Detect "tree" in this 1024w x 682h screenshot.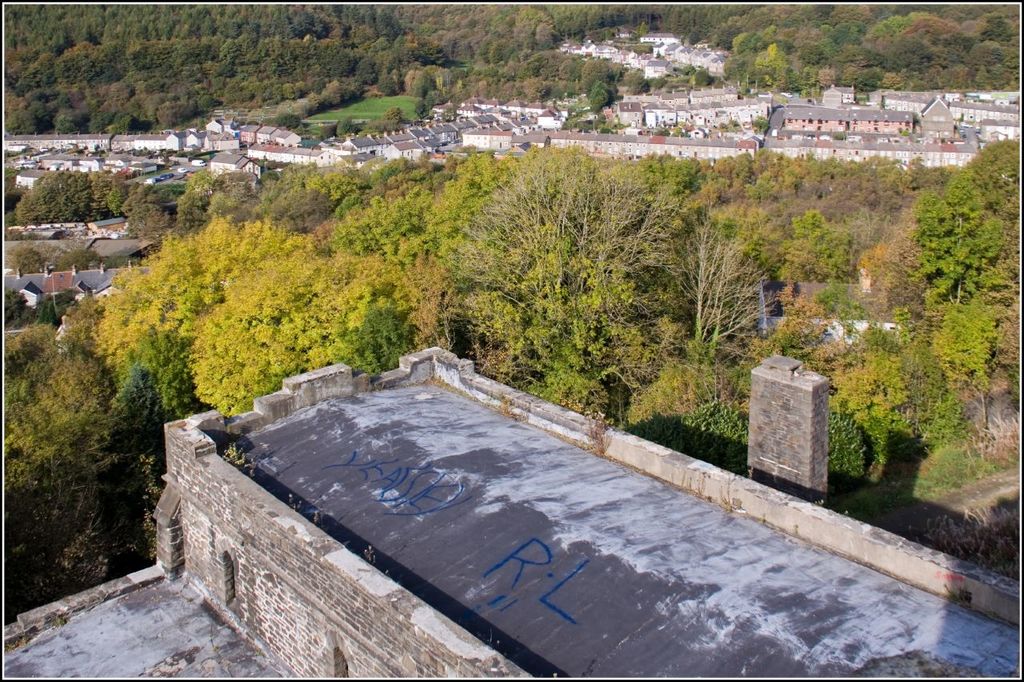
Detection: l=13, t=179, r=52, b=227.
